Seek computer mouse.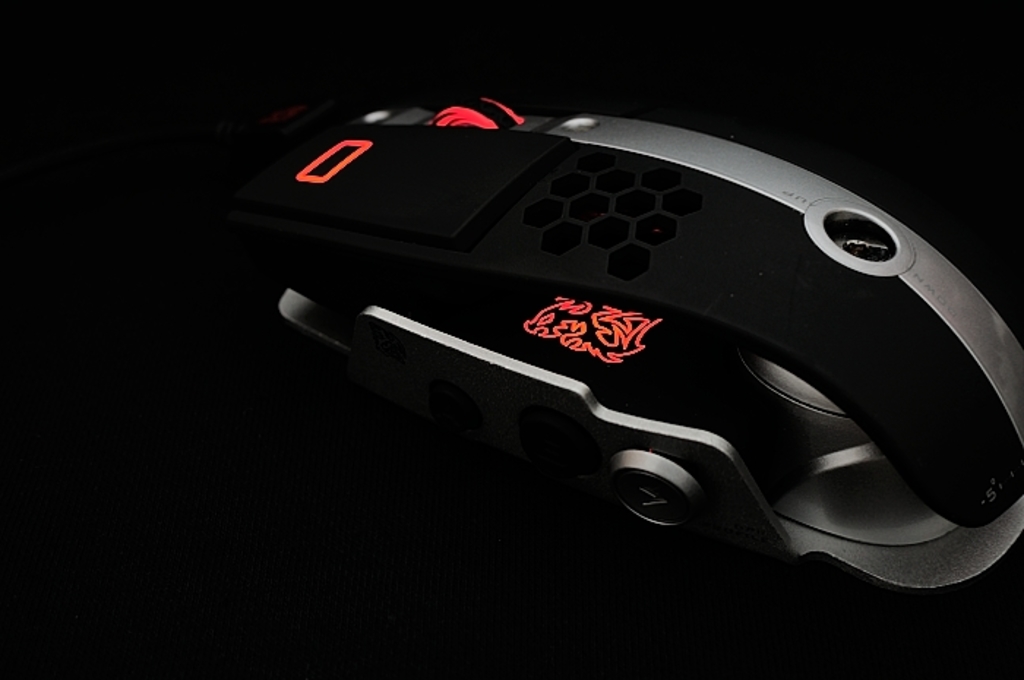
{"left": 247, "top": 94, "right": 1023, "bottom": 594}.
